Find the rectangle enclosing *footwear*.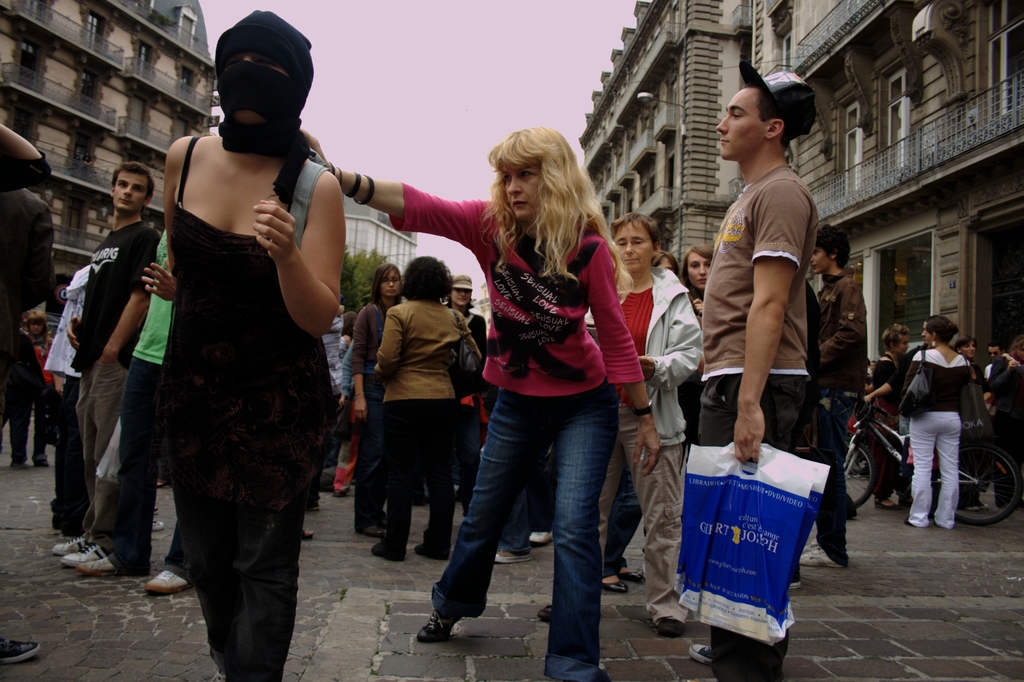
413/540/447/557.
